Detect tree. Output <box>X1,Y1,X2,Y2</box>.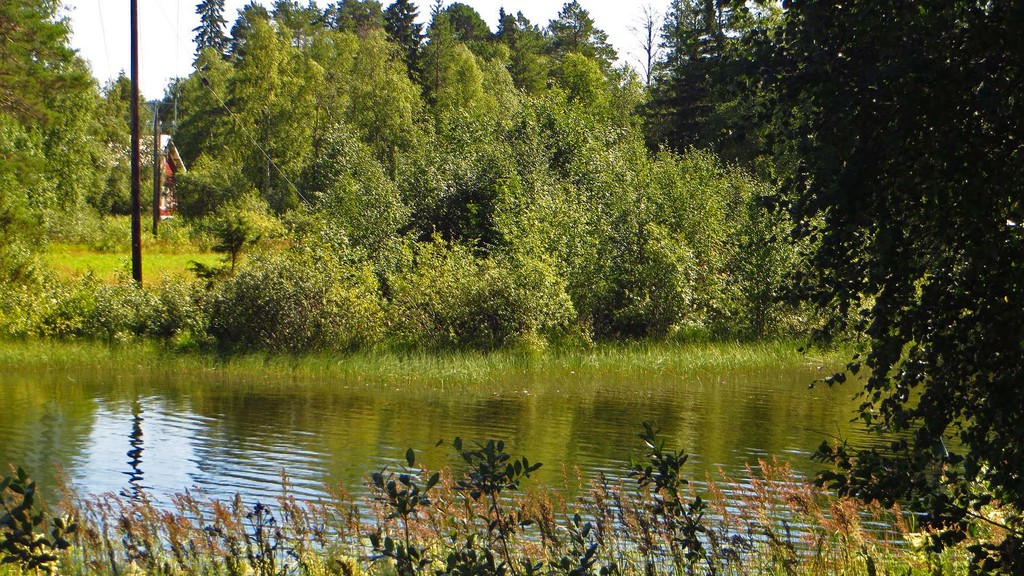
<box>532,52,639,163</box>.
